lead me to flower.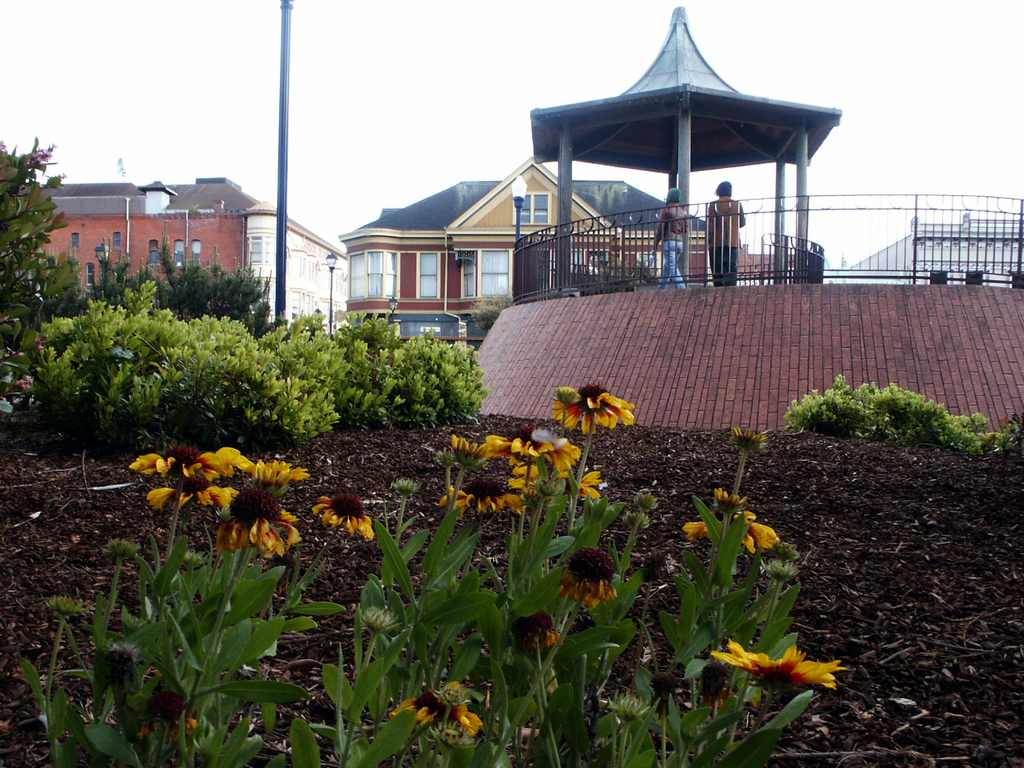
Lead to 711, 486, 747, 515.
